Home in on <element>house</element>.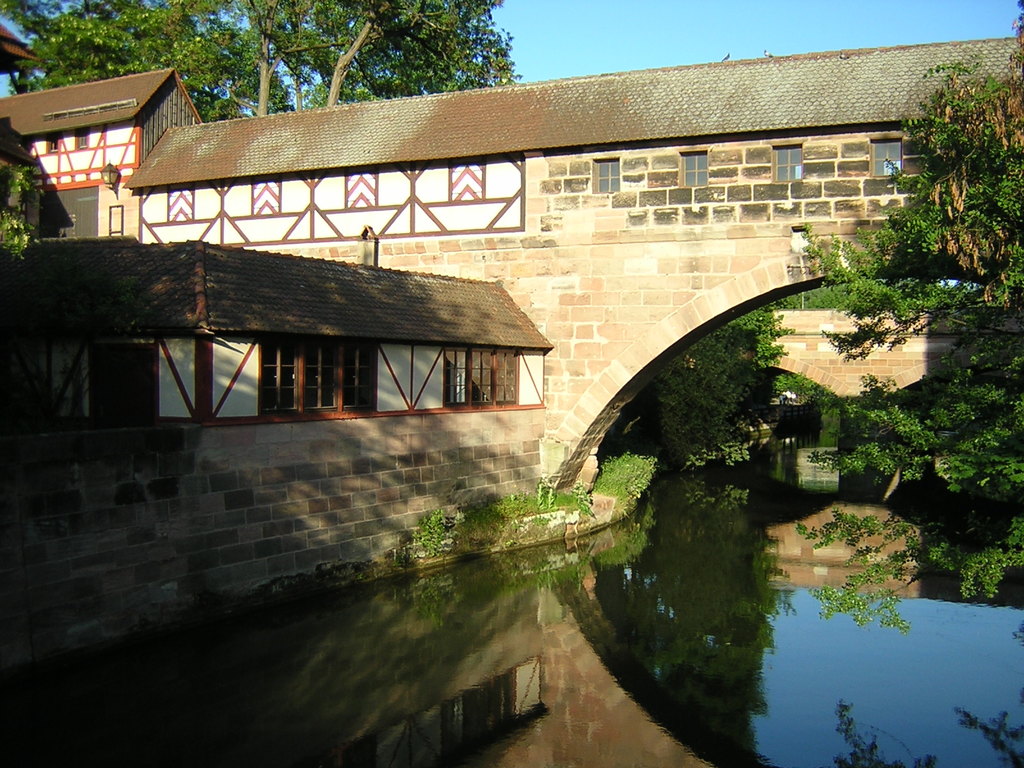
Homed in at Rect(0, 112, 551, 662).
